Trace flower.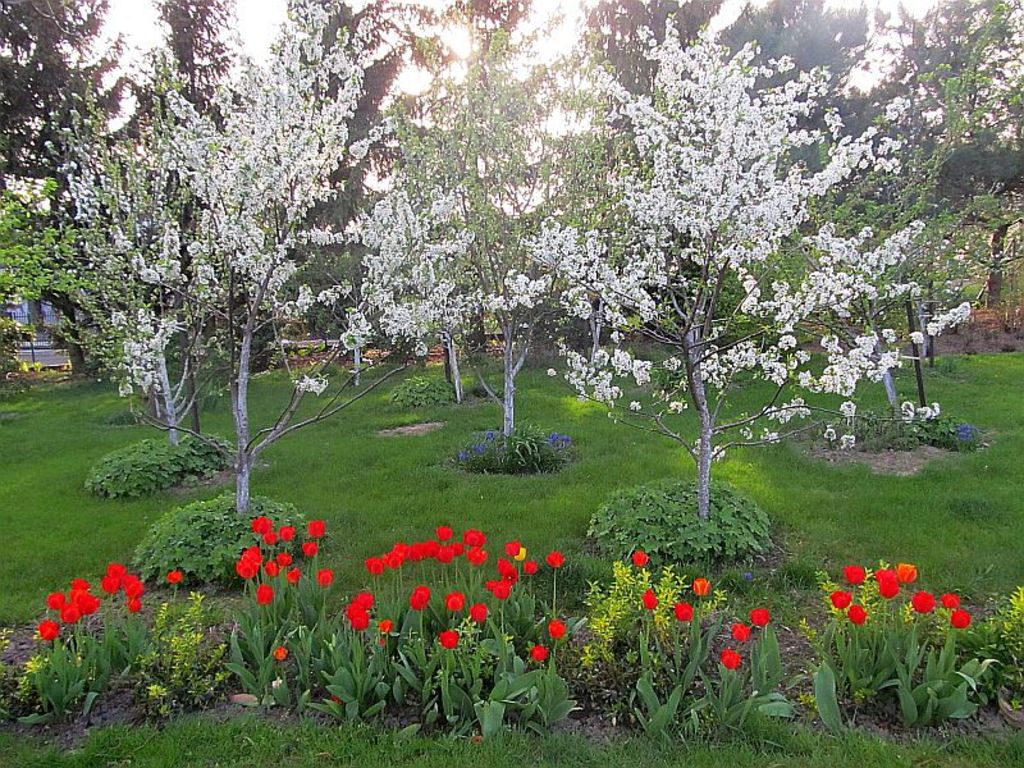
Traced to l=631, t=547, r=652, b=567.
